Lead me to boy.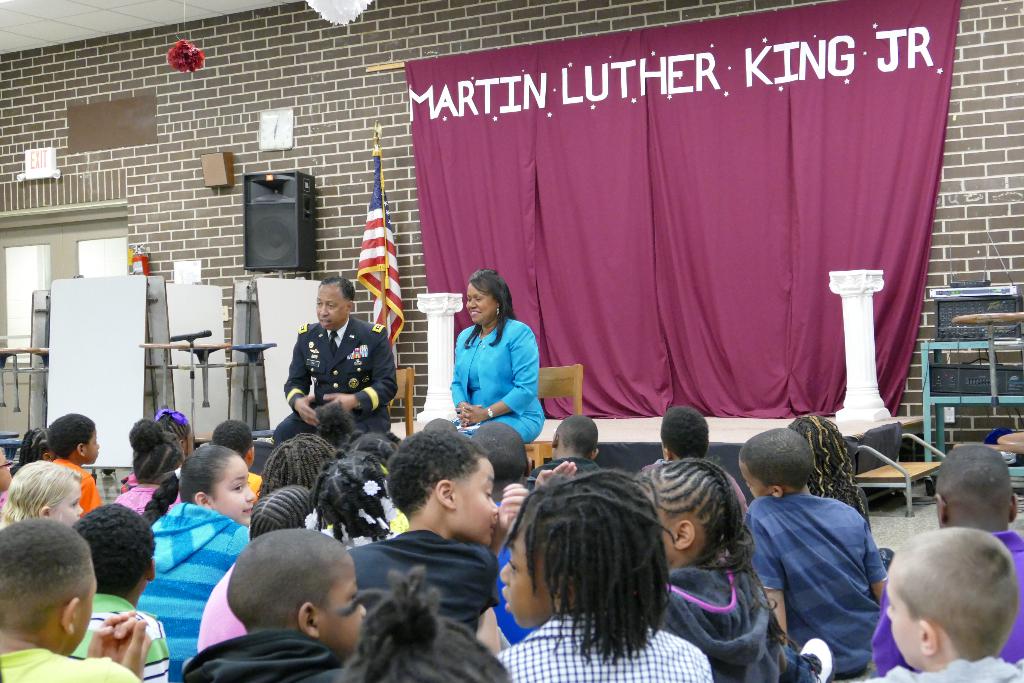
Lead to region(742, 425, 884, 675).
